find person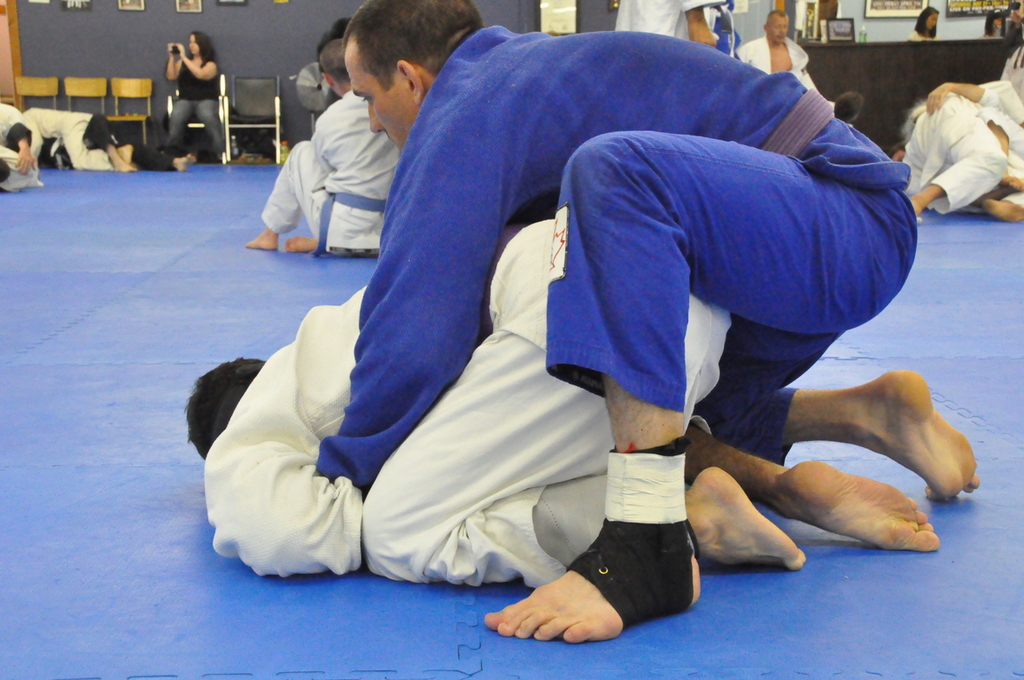
(x1=860, y1=77, x2=1023, y2=208)
